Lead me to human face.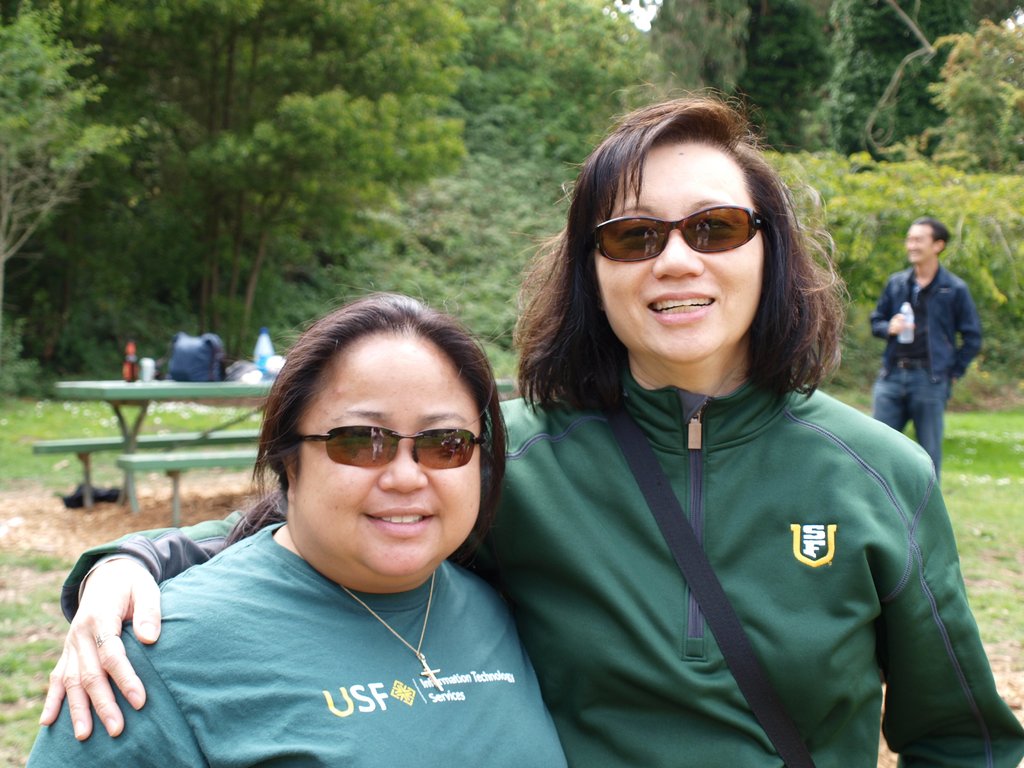
Lead to box=[296, 336, 488, 580].
